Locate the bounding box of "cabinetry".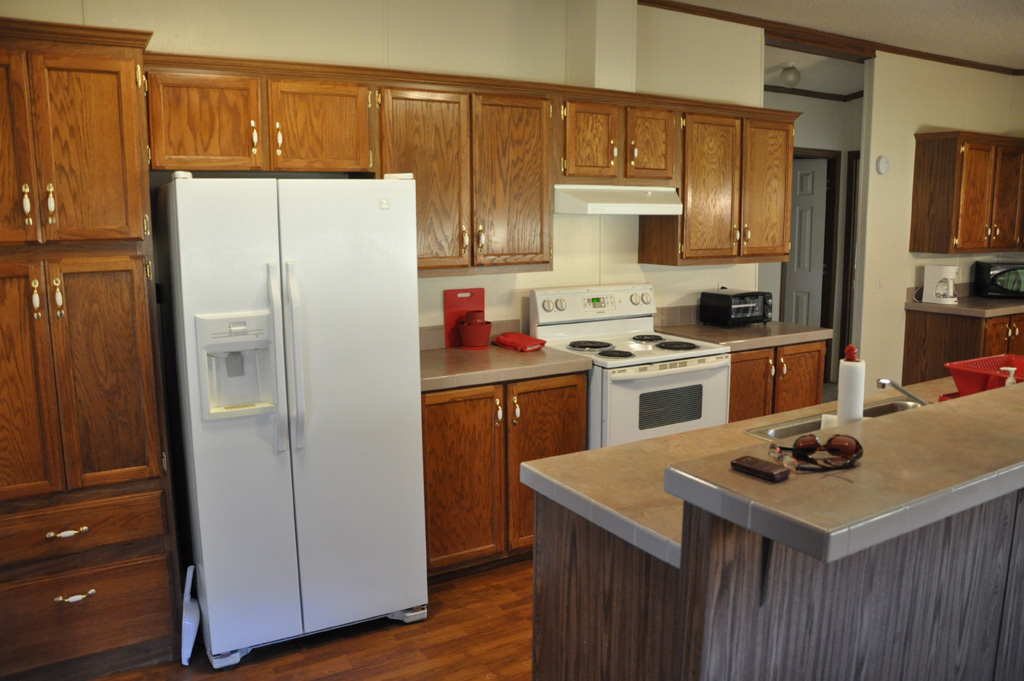
Bounding box: bbox=(420, 372, 592, 574).
